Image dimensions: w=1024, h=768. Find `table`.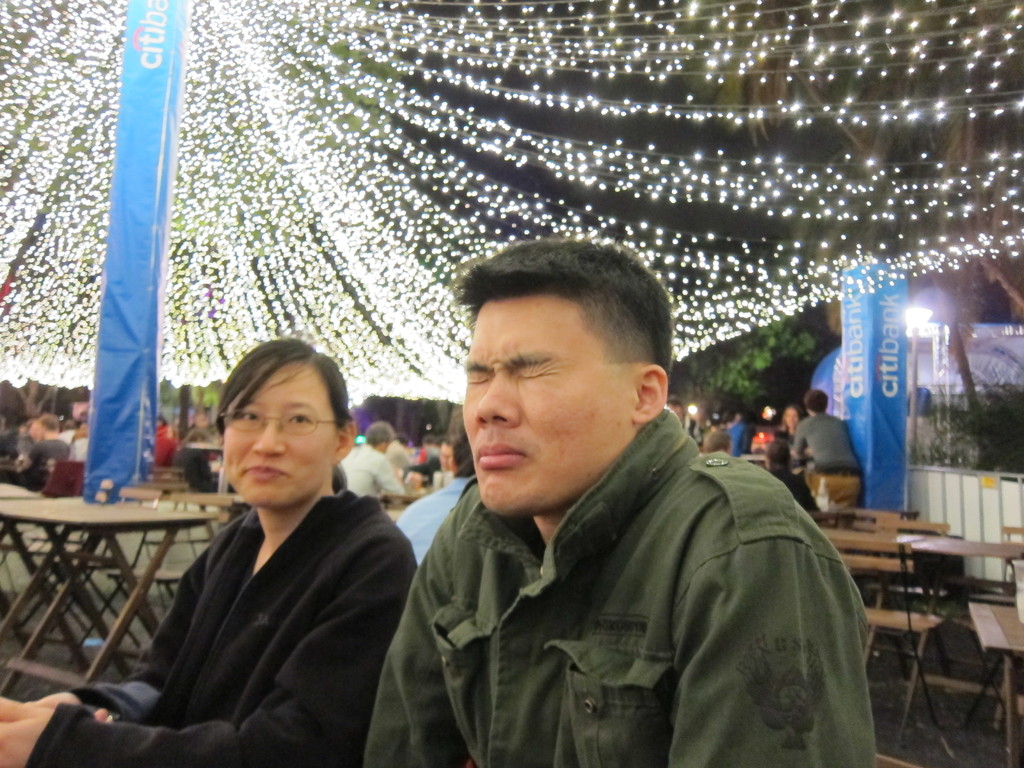
box=[903, 539, 1023, 557].
